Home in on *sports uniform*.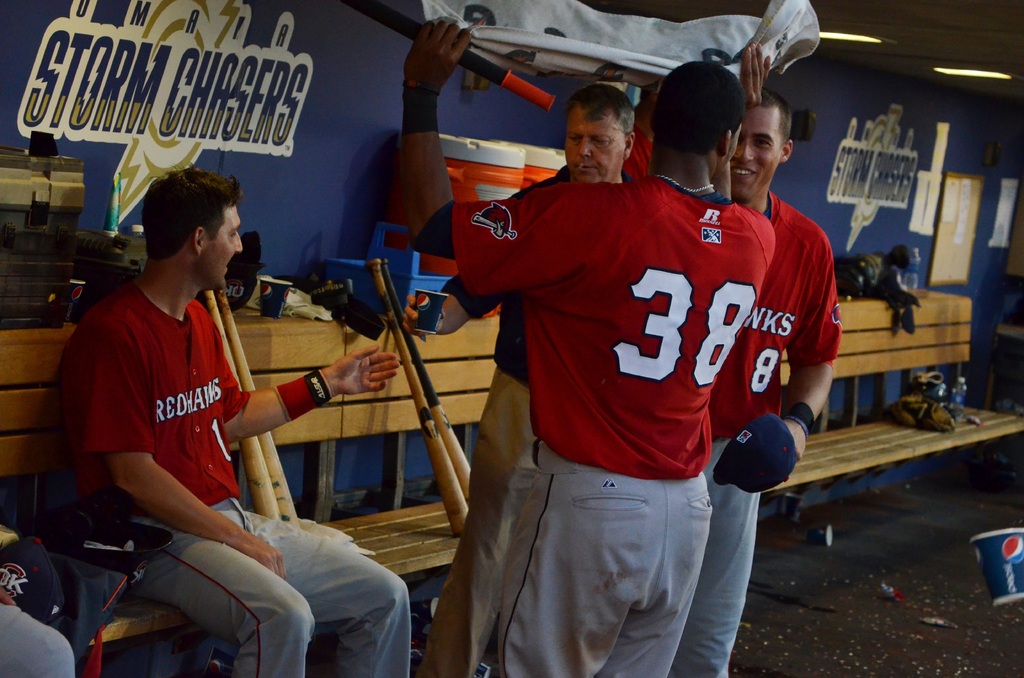
Homed in at (685,179,854,667).
